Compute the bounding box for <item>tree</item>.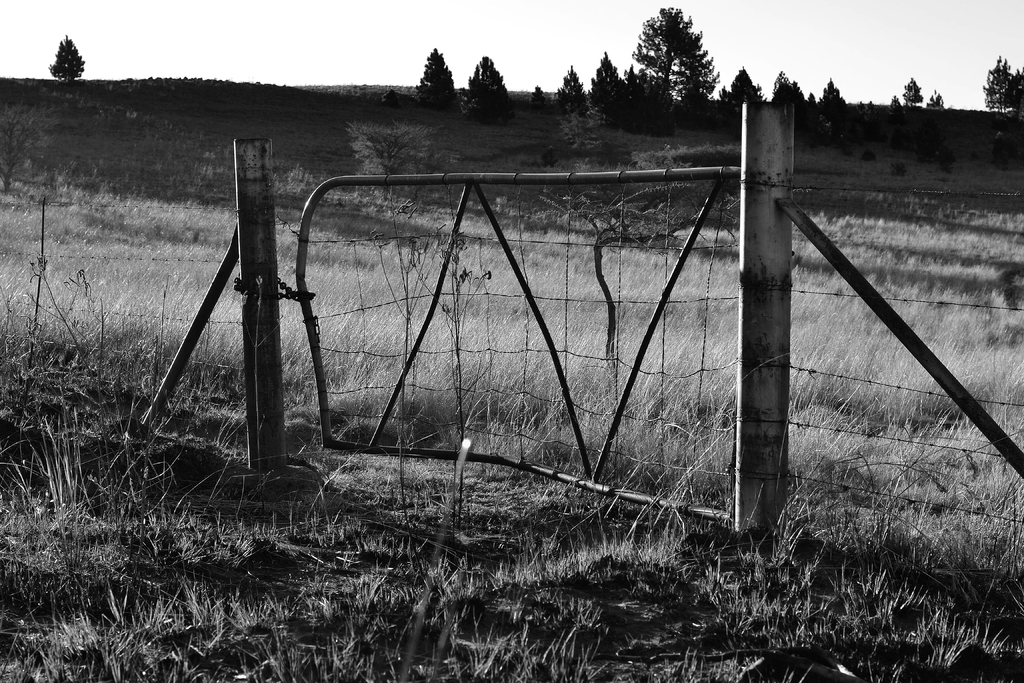
select_region(412, 52, 454, 110).
